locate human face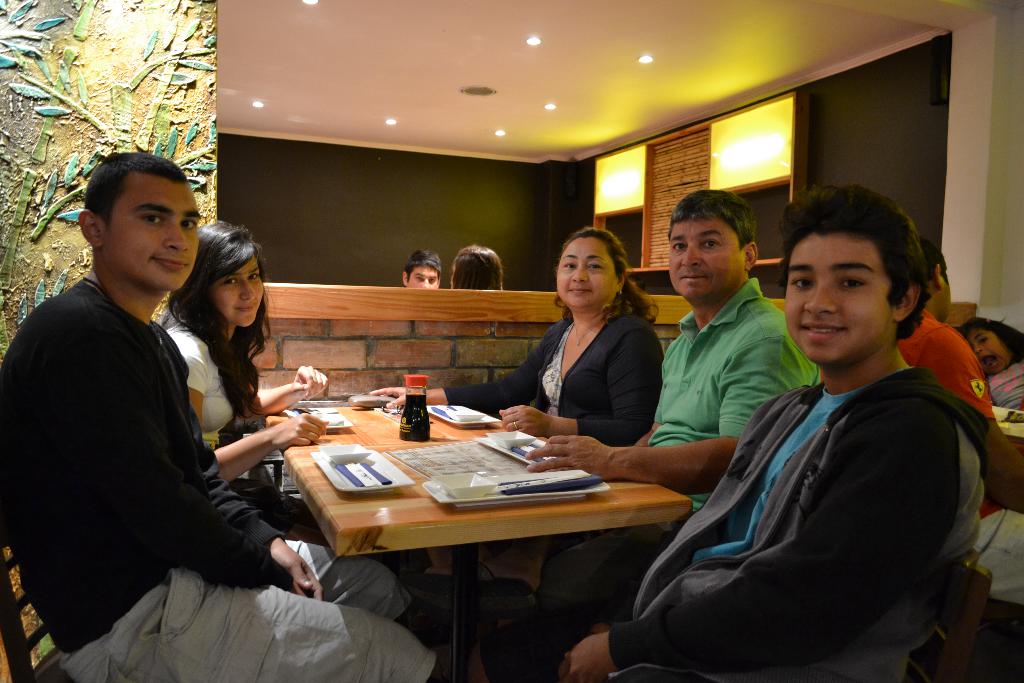
pyautogui.locateOnScreen(783, 235, 894, 364)
